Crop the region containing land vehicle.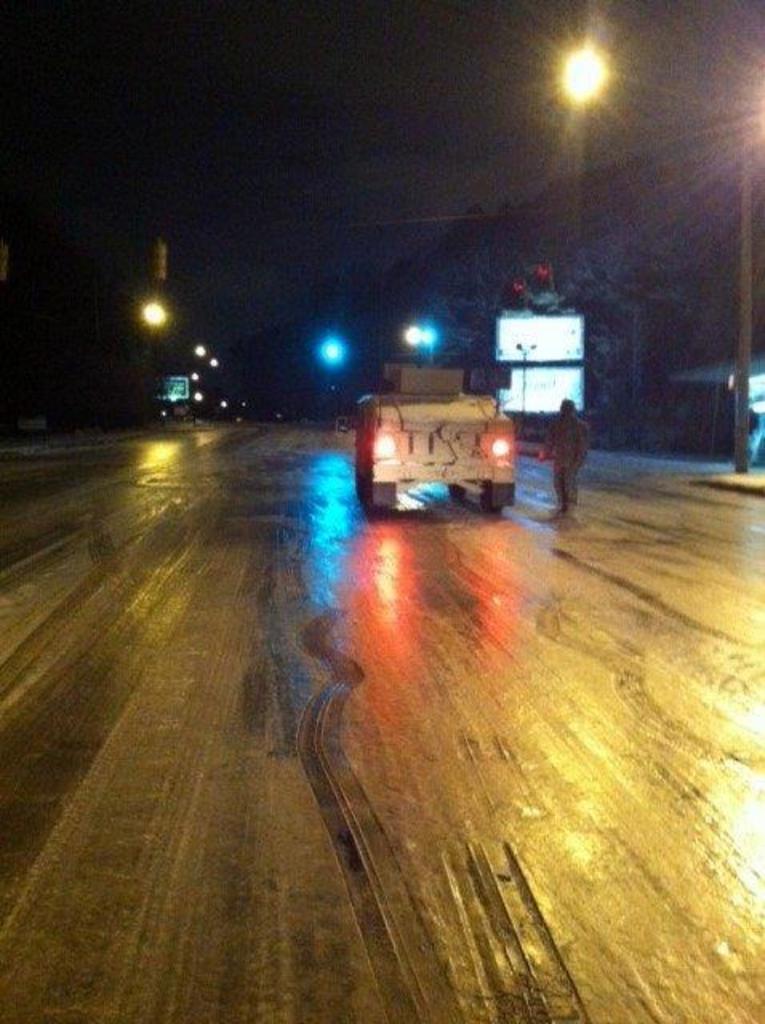
Crop region: bbox=(363, 349, 538, 515).
